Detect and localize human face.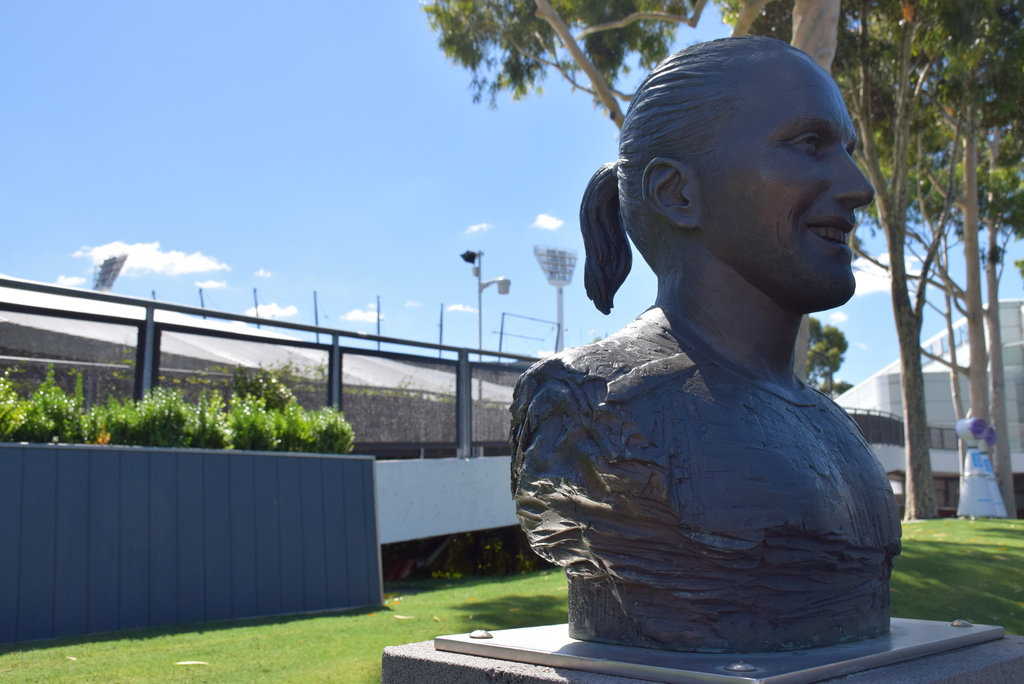
Localized at select_region(700, 49, 876, 303).
